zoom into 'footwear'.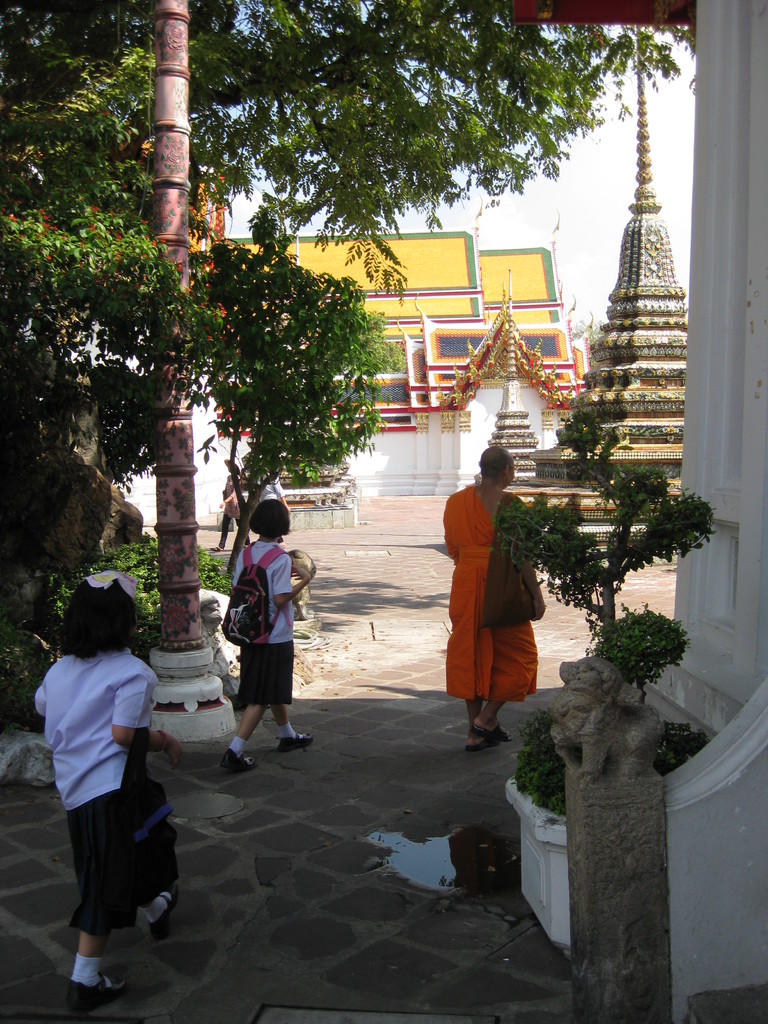
Zoom target: [x1=278, y1=728, x2=317, y2=753].
